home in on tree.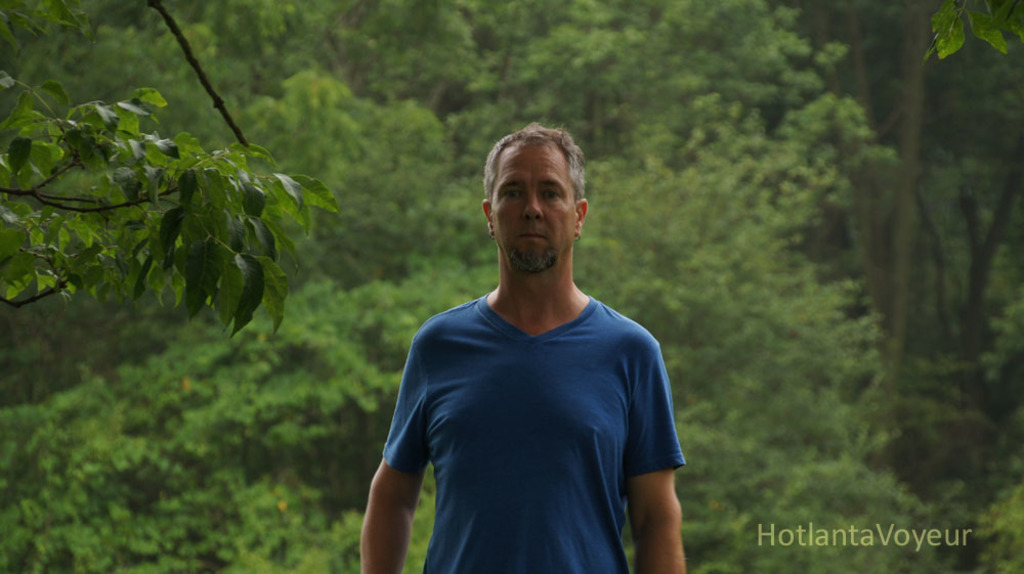
Homed in at left=0, top=0, right=344, bottom=330.
